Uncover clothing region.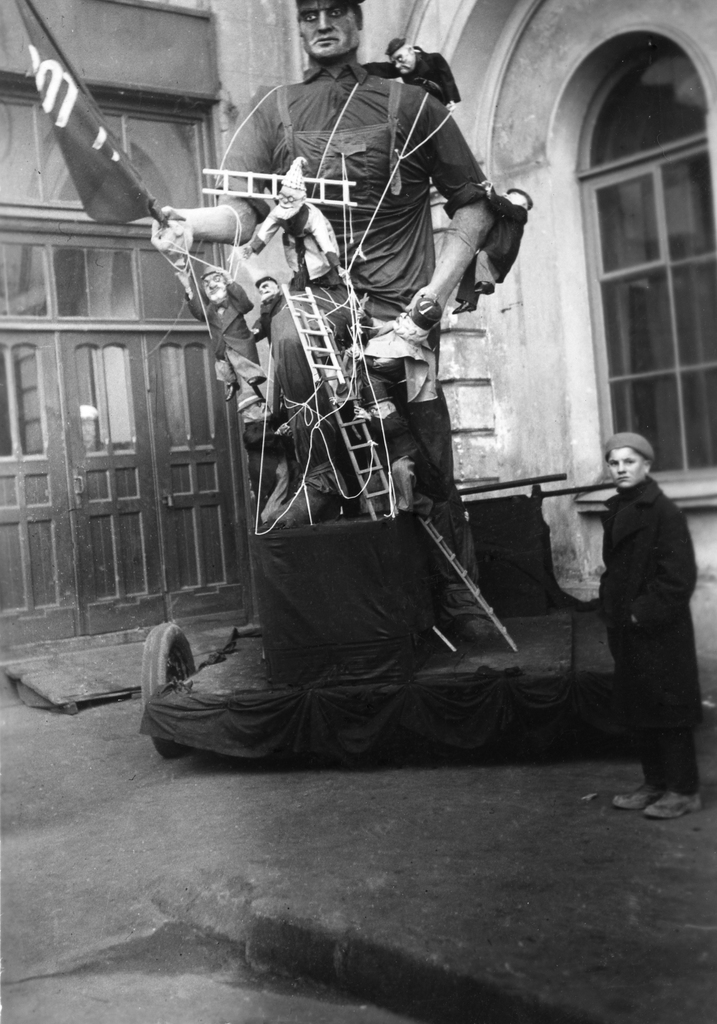
Uncovered: [250, 204, 343, 282].
